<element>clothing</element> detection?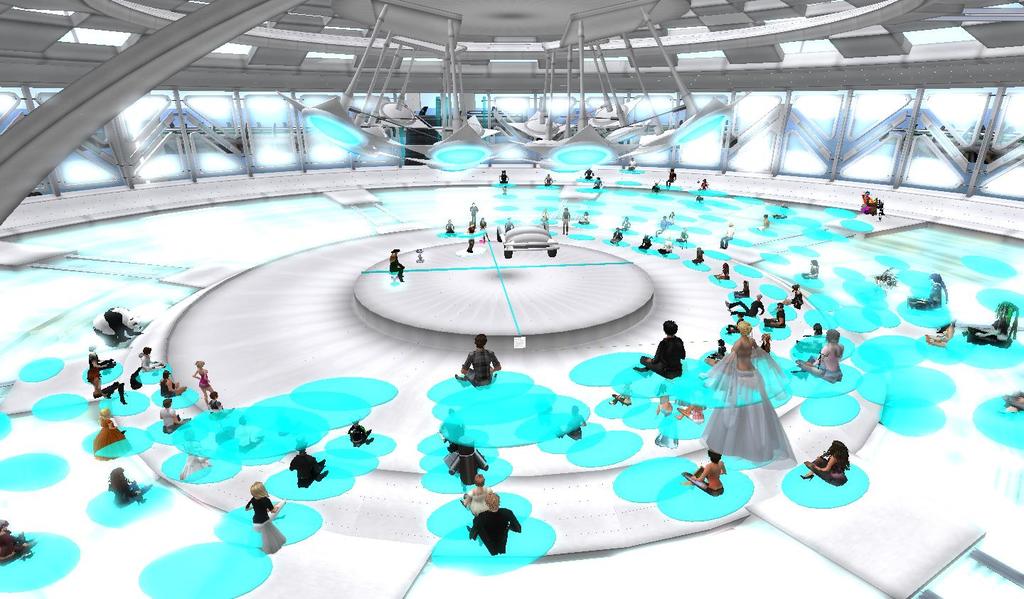
pyautogui.locateOnScreen(563, 413, 579, 440)
